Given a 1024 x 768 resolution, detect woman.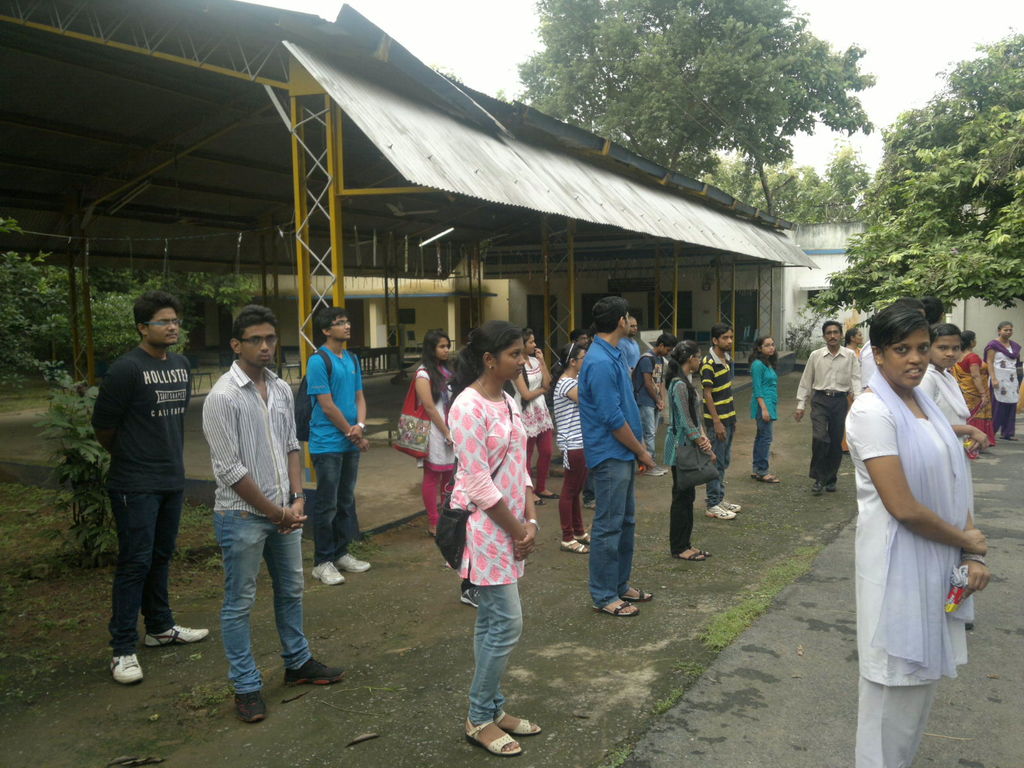
rect(985, 324, 1021, 445).
